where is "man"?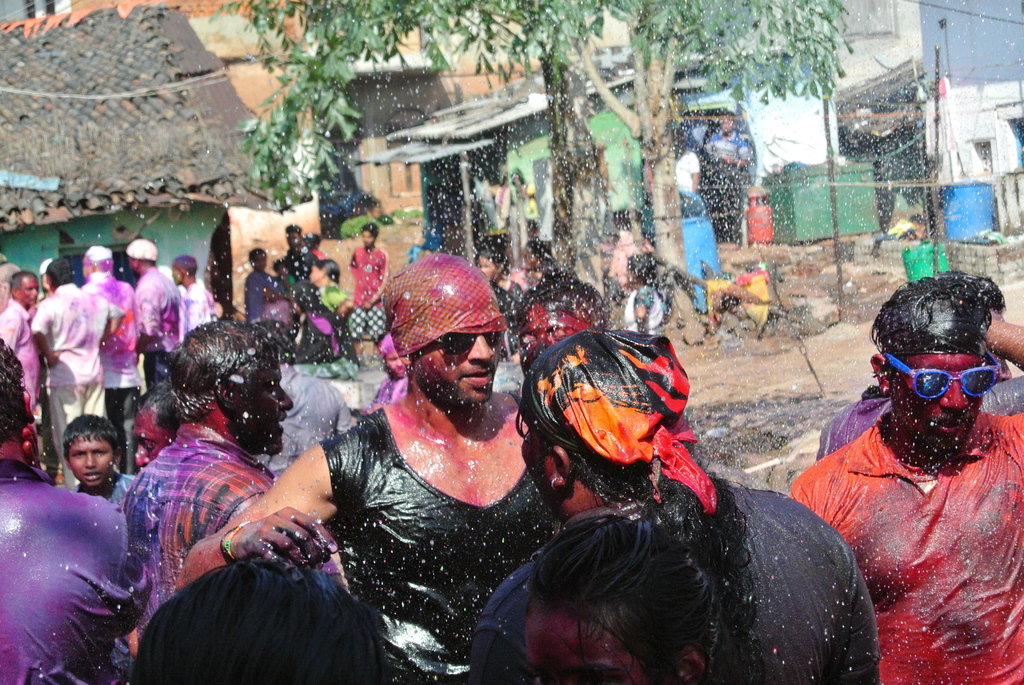
454 328 892 684.
